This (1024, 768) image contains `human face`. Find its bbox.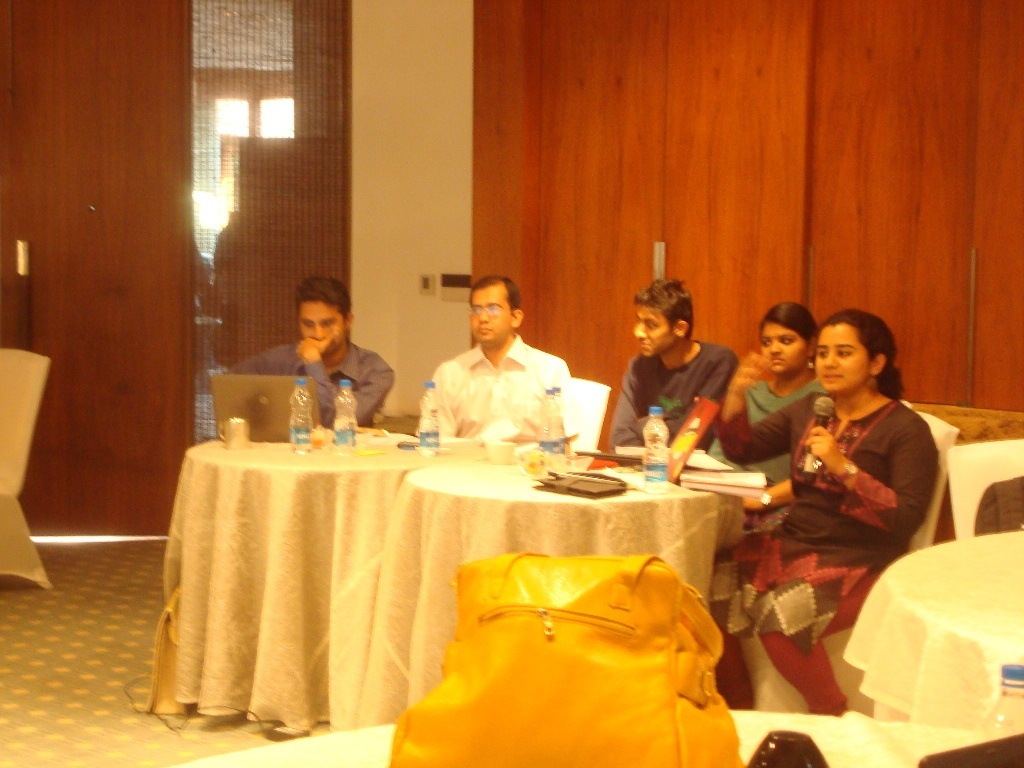
297 300 340 359.
